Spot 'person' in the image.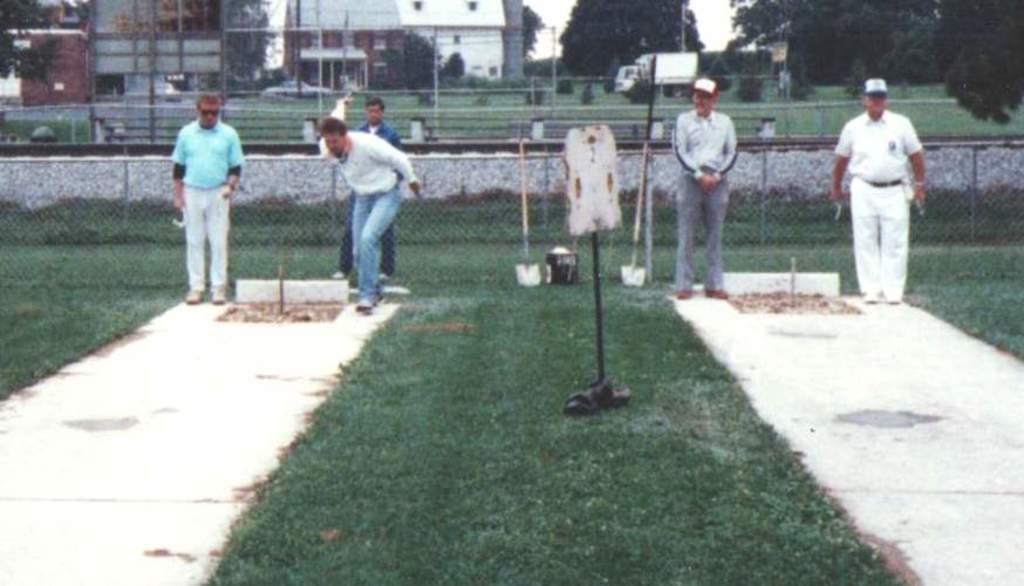
'person' found at region(159, 81, 239, 298).
